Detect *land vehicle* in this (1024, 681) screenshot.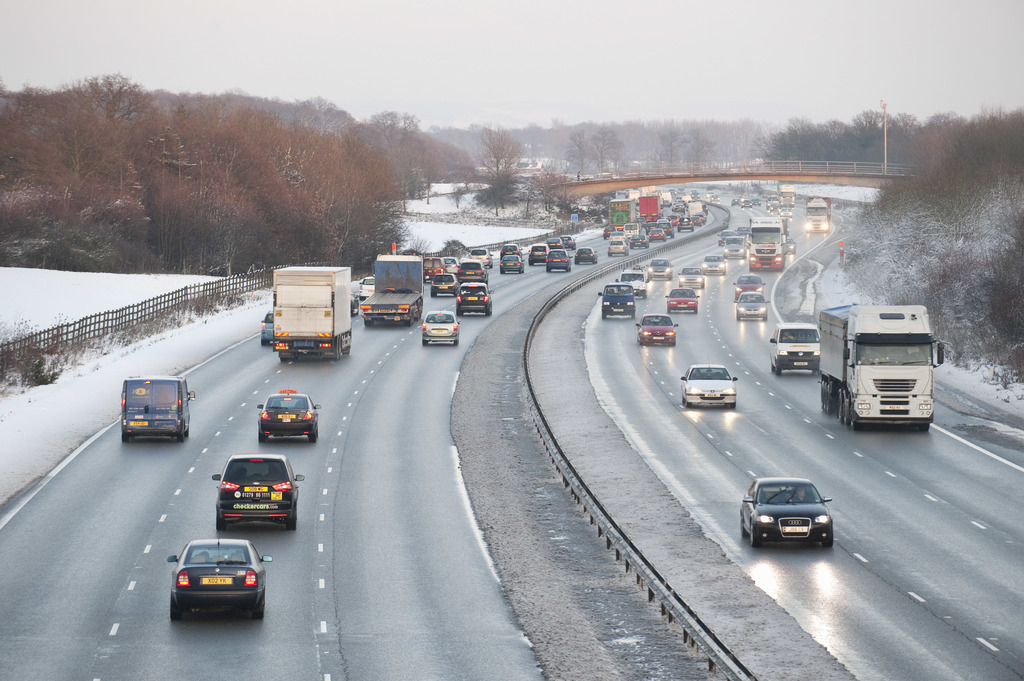
Detection: 573,243,597,264.
